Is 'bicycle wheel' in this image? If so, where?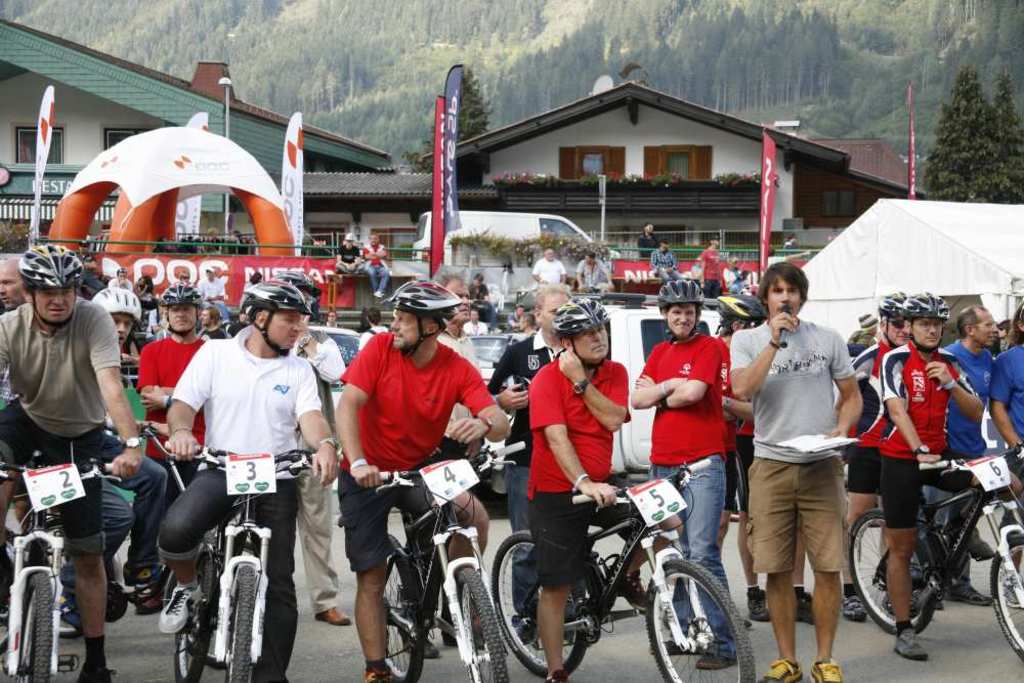
Yes, at bbox(850, 510, 935, 637).
